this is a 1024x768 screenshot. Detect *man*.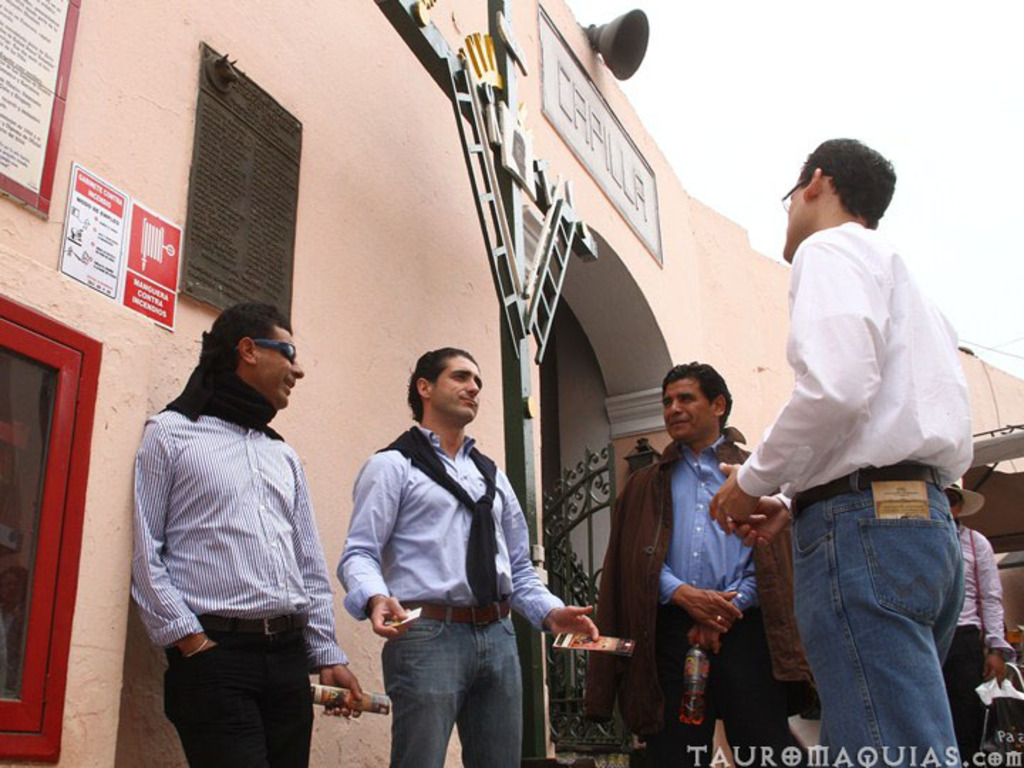
(132,296,357,767).
